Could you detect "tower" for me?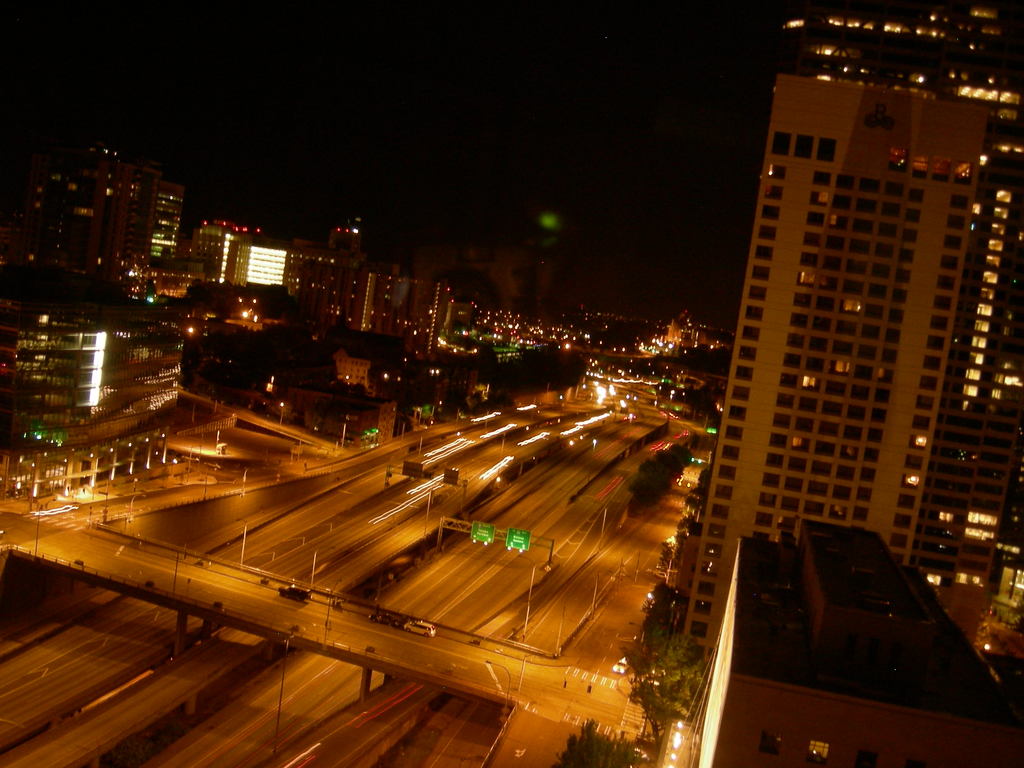
Detection result: [666,0,1023,664].
